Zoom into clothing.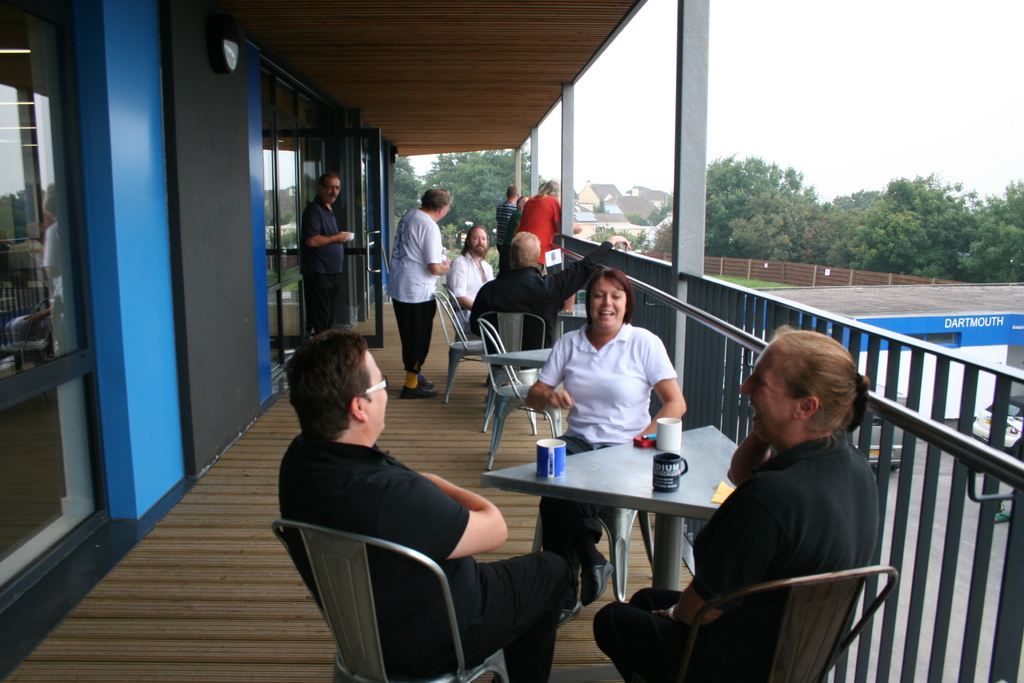
Zoom target: detection(390, 297, 448, 369).
